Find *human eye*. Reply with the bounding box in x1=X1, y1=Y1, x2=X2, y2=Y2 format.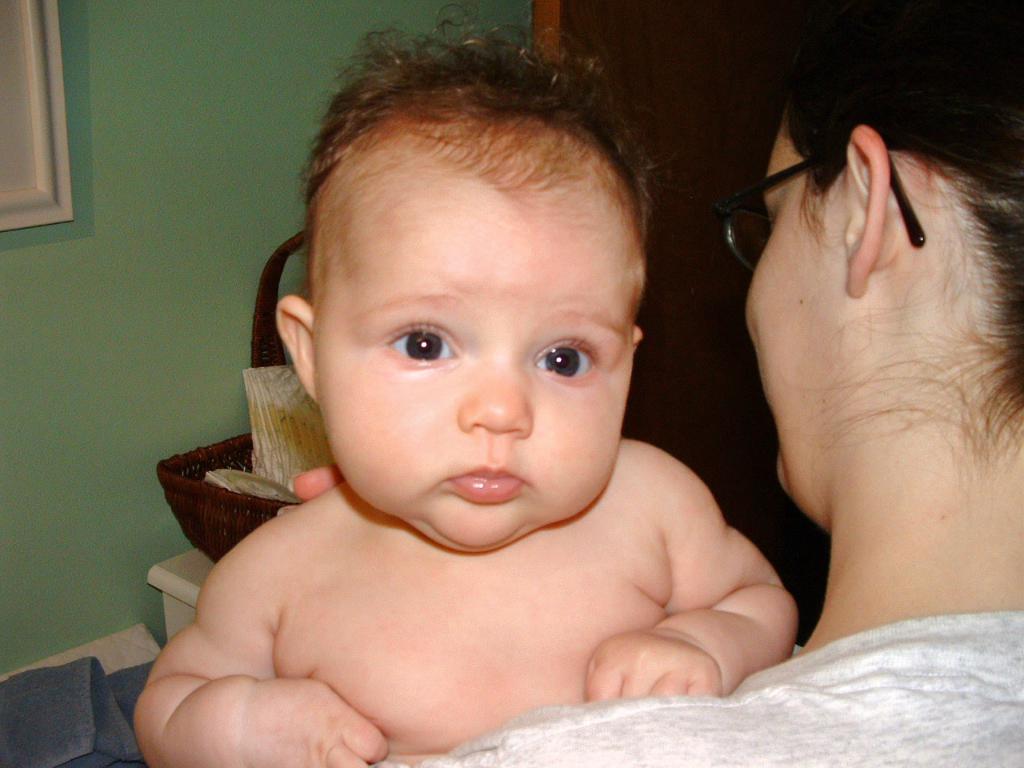
x1=376, y1=320, x2=466, y2=374.
